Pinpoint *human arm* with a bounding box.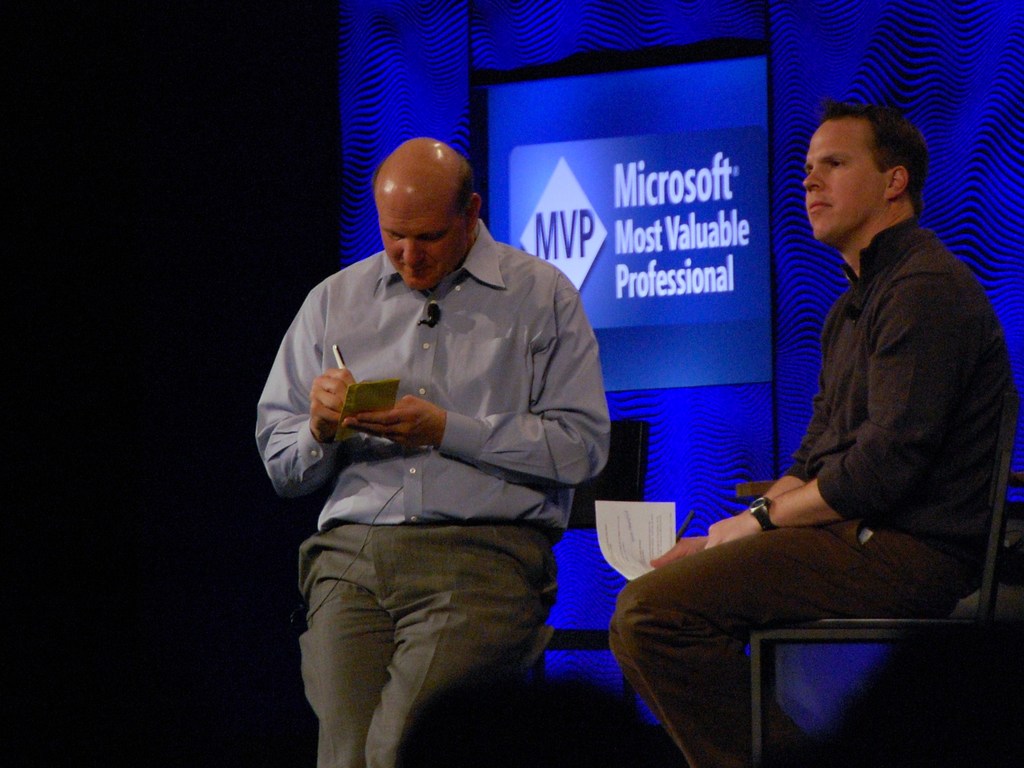
bbox=(254, 334, 358, 500).
